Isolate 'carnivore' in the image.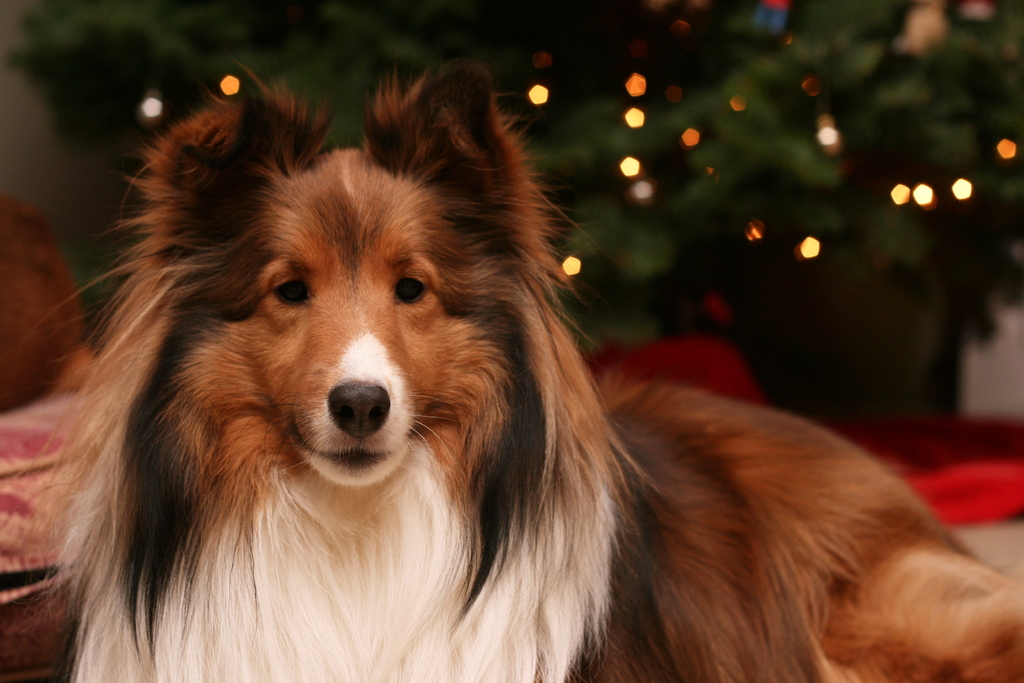
Isolated region: box(0, 57, 1023, 682).
